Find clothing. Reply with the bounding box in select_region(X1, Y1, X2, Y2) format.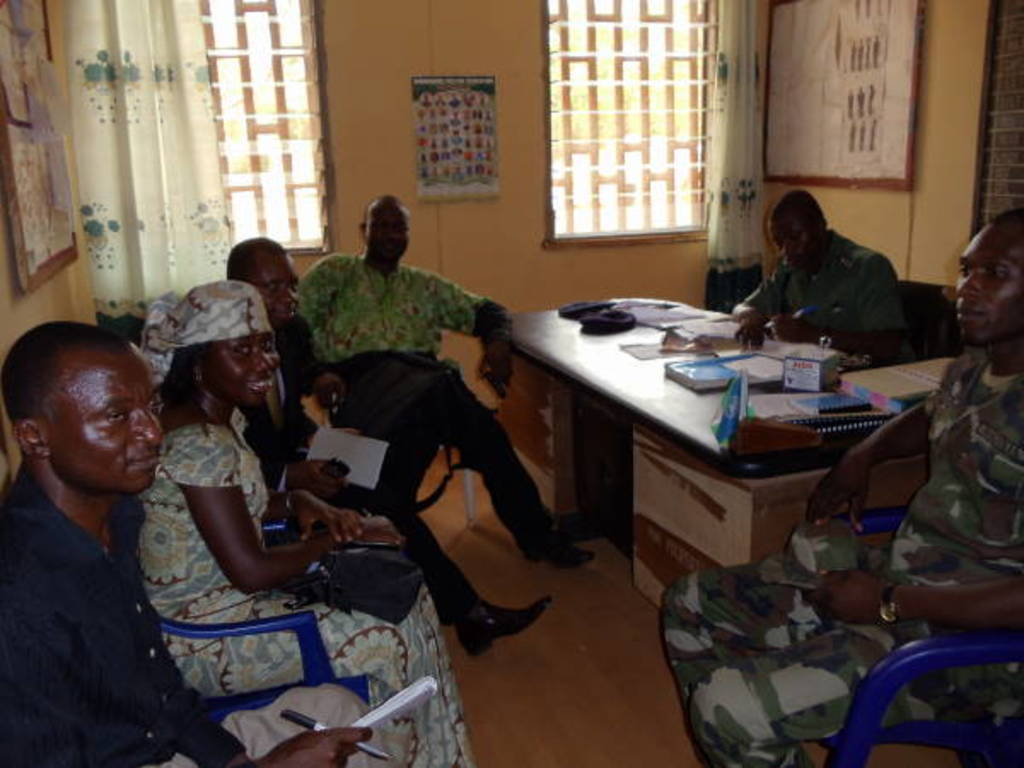
select_region(137, 275, 471, 766).
